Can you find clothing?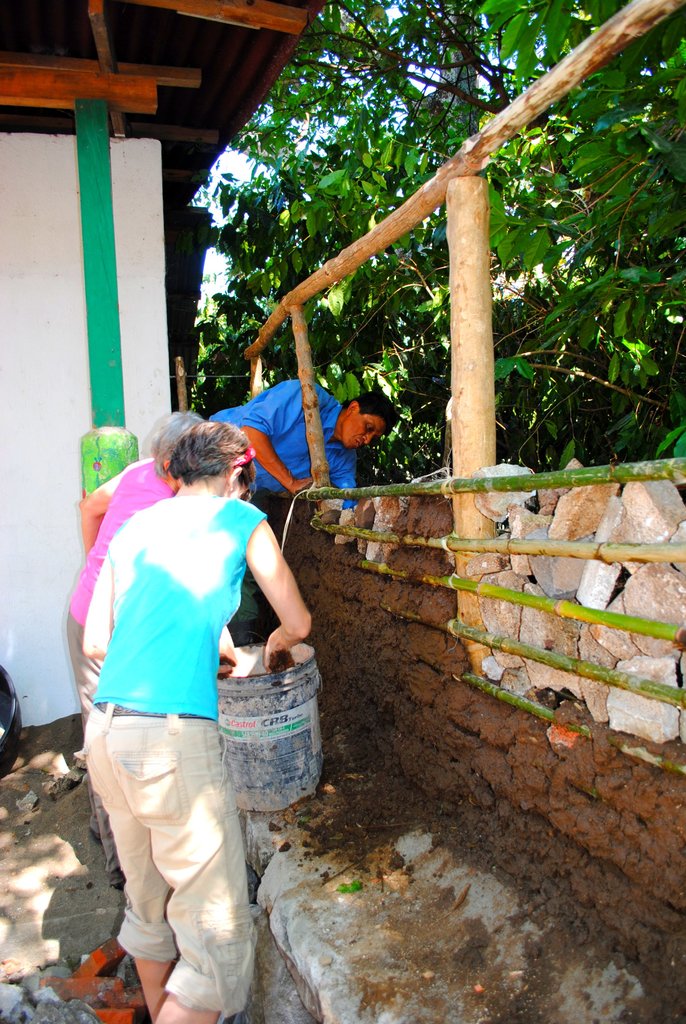
Yes, bounding box: (x1=79, y1=489, x2=270, y2=1016).
